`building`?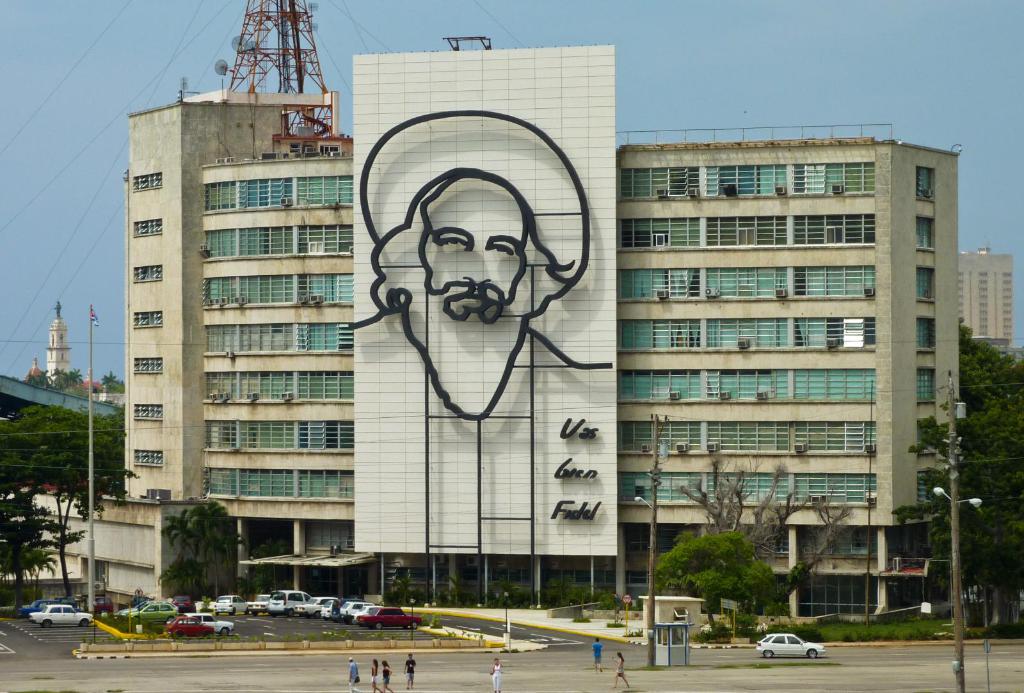
left=124, top=41, right=961, bottom=614
